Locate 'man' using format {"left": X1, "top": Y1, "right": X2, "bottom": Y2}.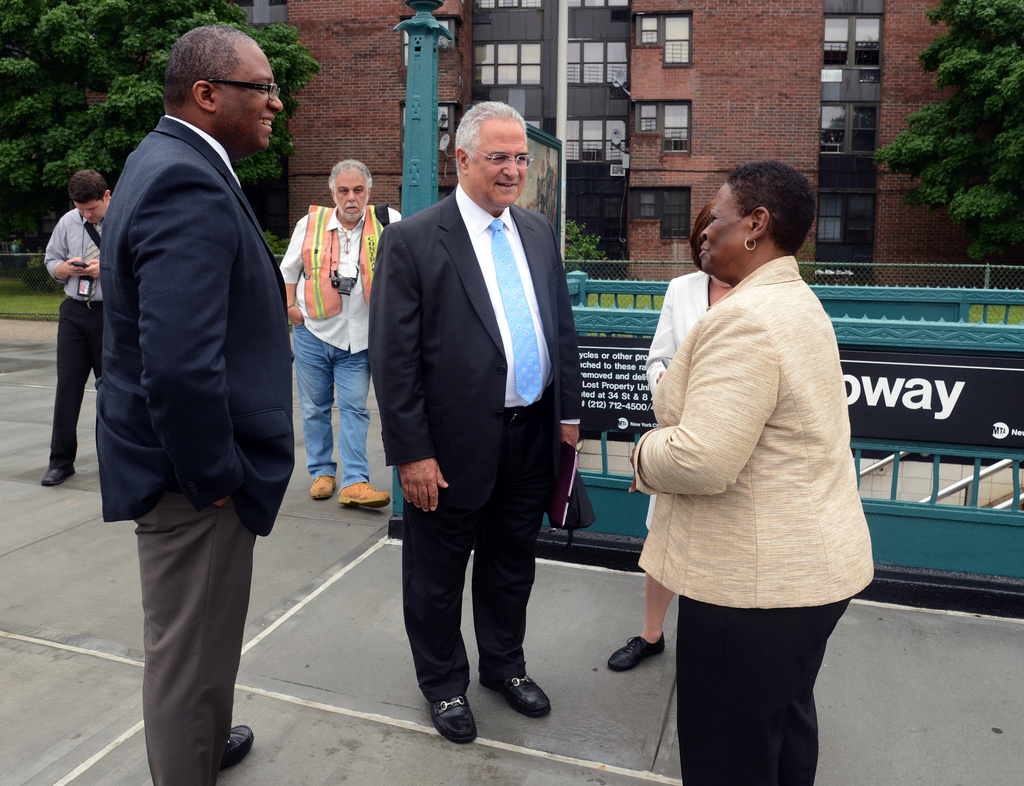
{"left": 277, "top": 157, "right": 396, "bottom": 509}.
